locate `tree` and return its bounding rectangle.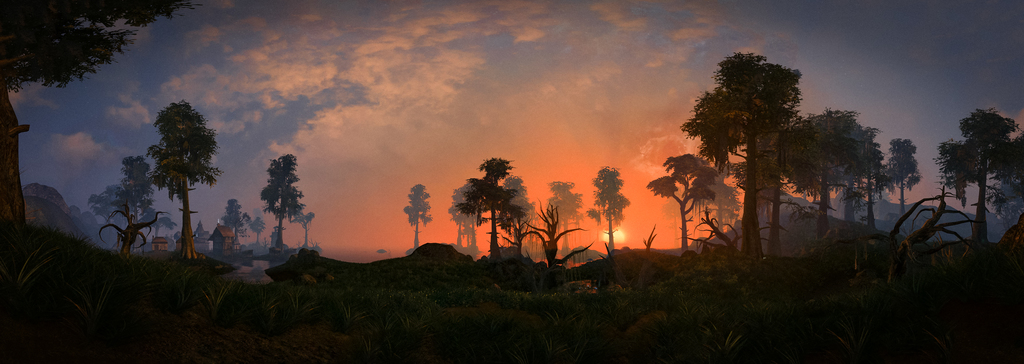
bbox(682, 32, 823, 242).
